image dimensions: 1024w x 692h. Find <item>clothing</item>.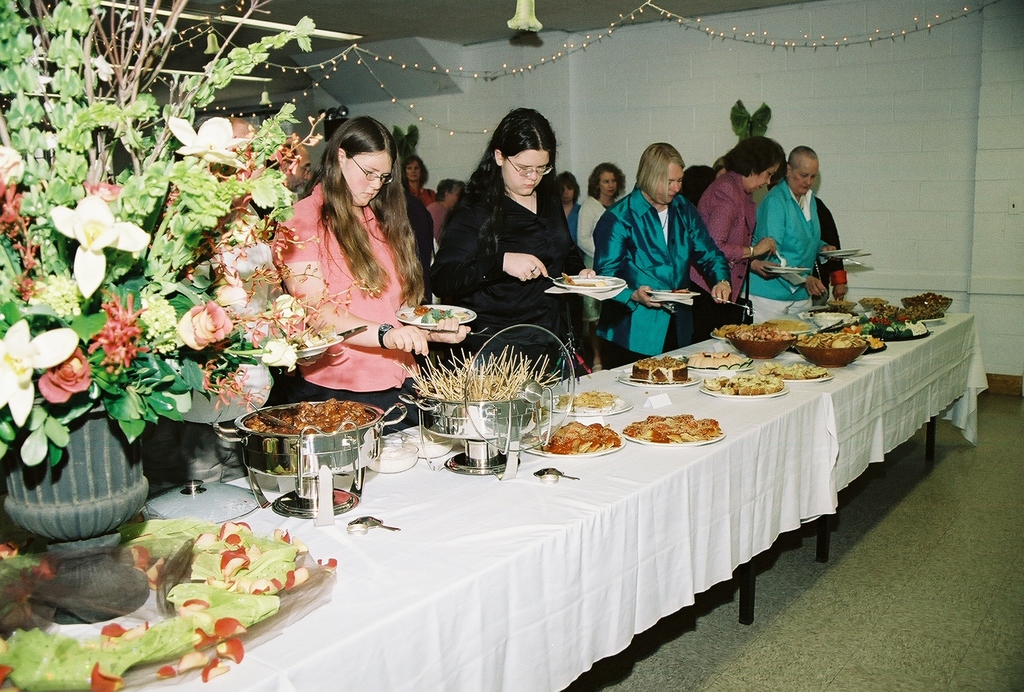
region(422, 182, 575, 366).
